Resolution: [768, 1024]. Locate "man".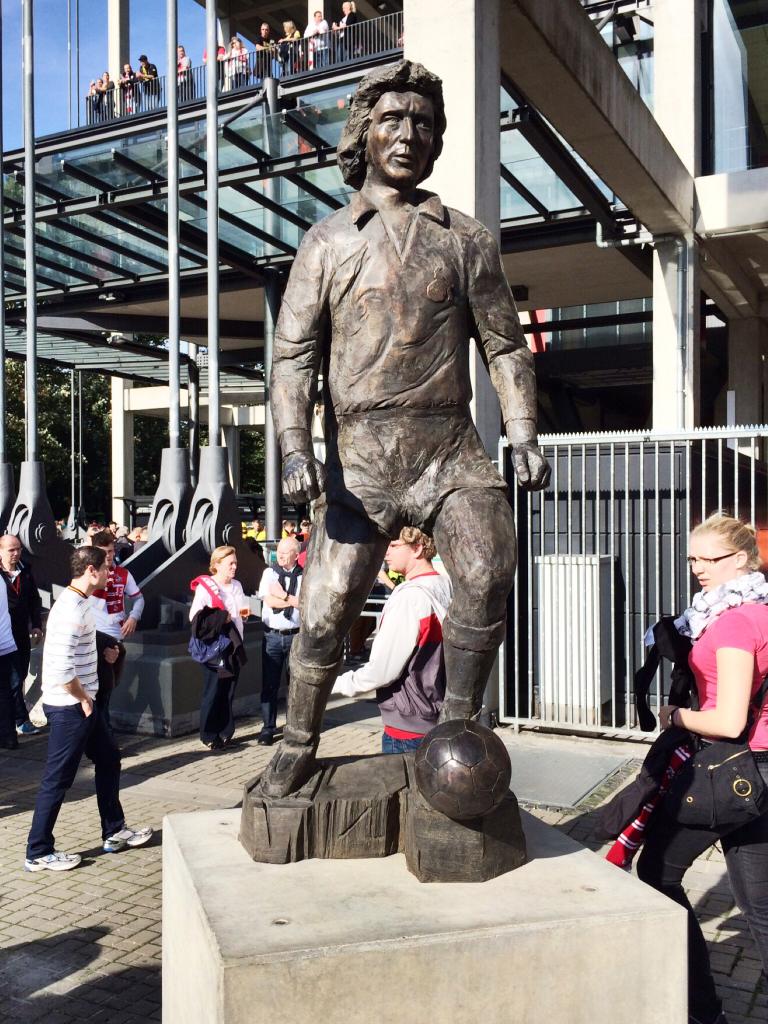
<region>333, 529, 458, 755</region>.
